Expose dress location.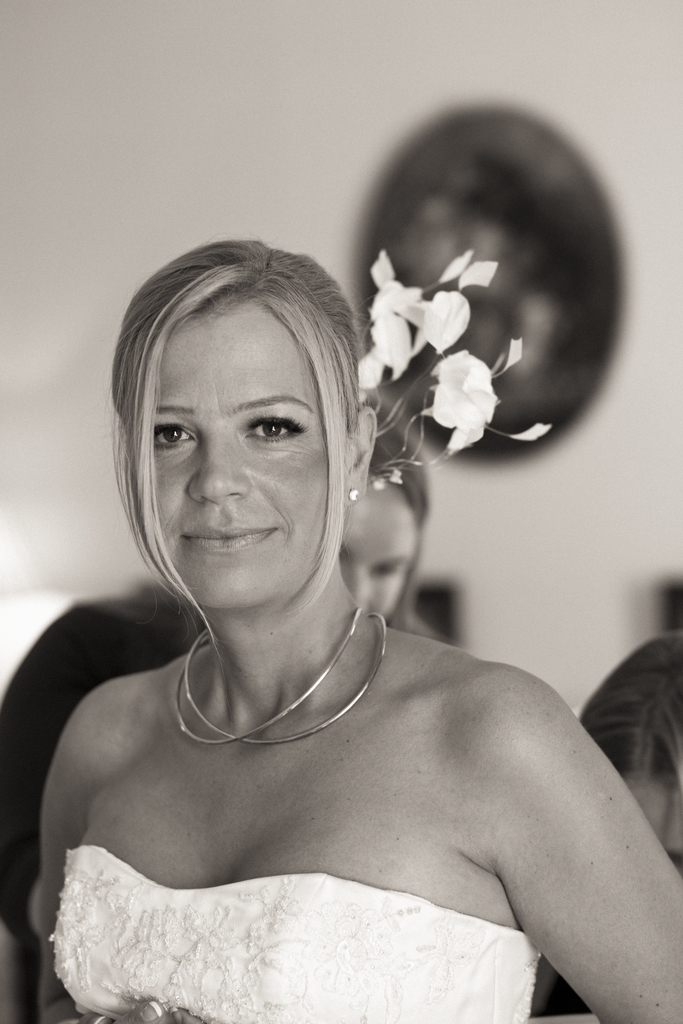
Exposed at (45, 846, 527, 1023).
